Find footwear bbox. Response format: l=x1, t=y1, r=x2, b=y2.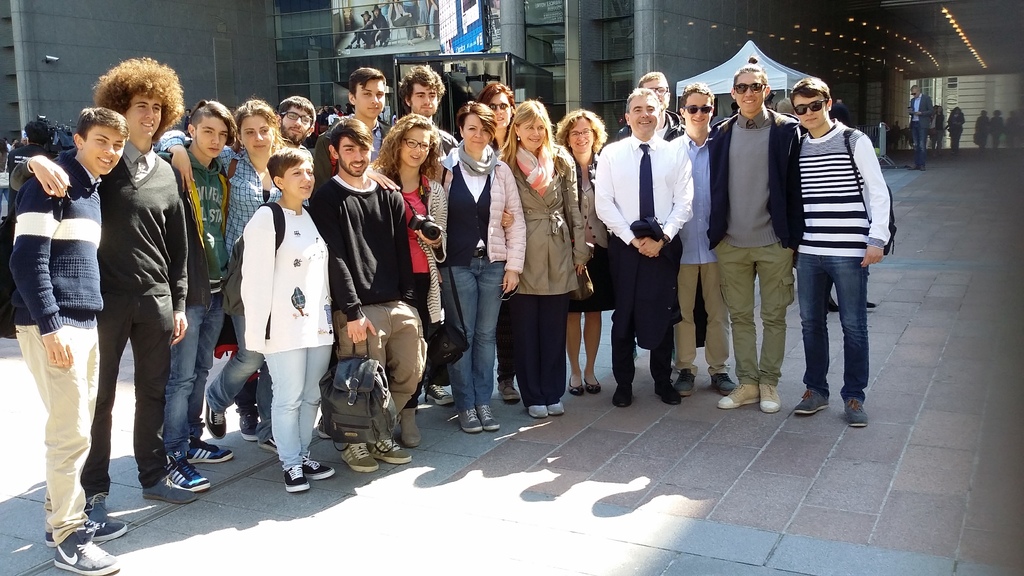
l=920, t=163, r=927, b=170.
